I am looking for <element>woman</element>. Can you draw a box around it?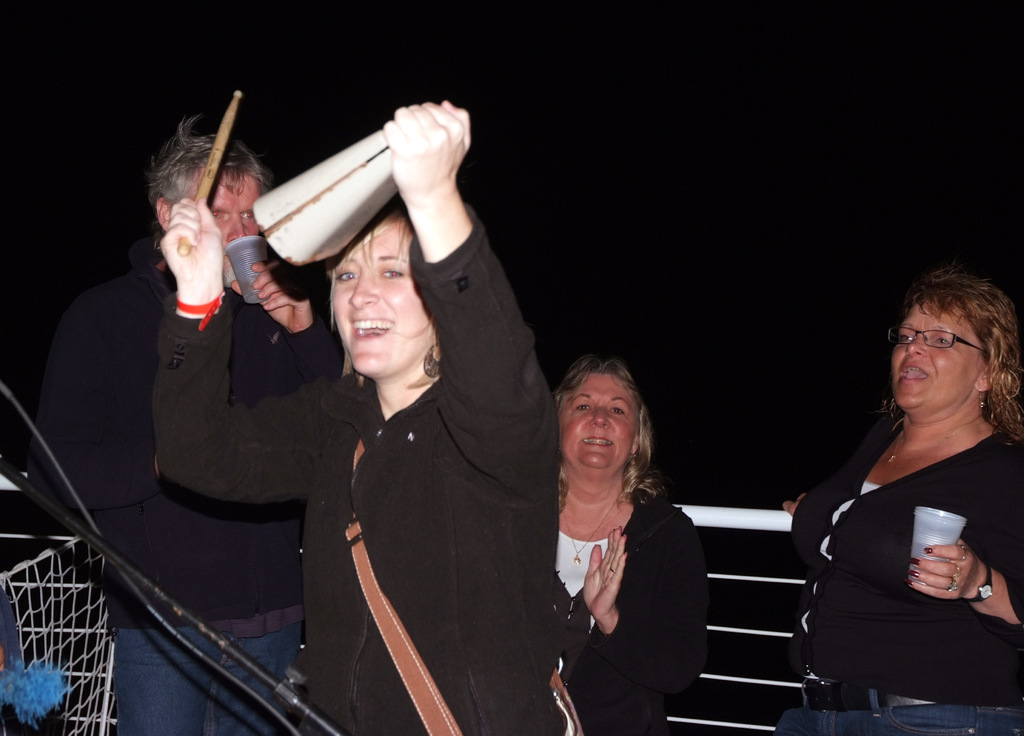
Sure, the bounding box is [left=773, top=255, right=1021, bottom=735].
